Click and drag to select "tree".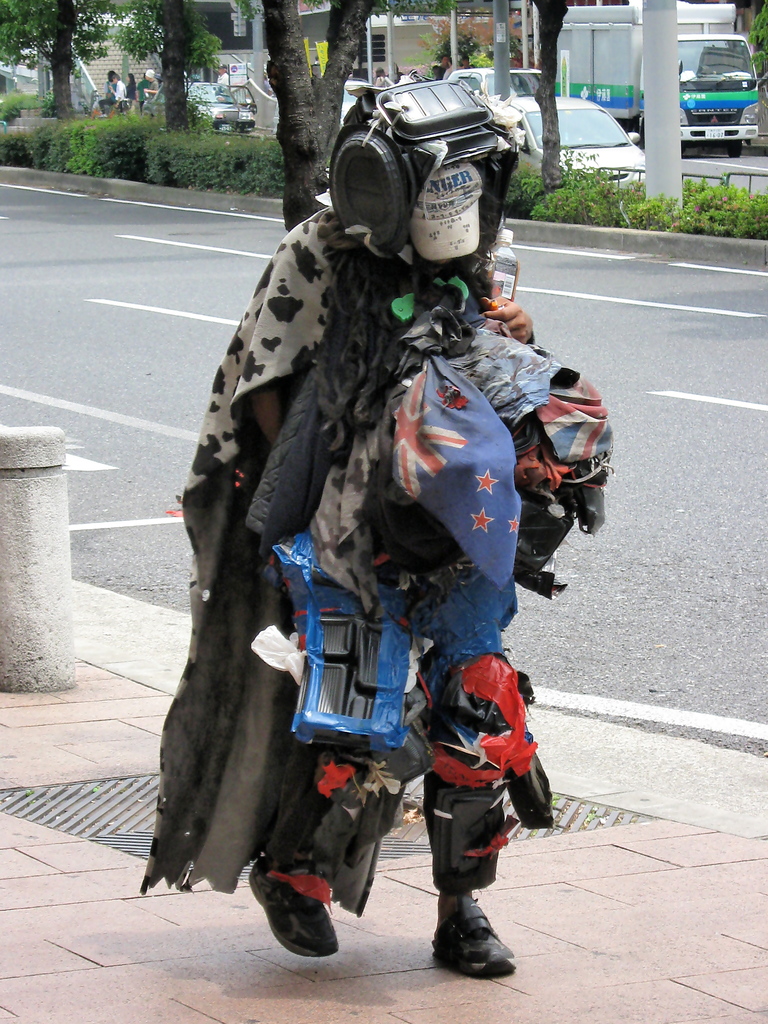
Selection: <box>244,0,465,236</box>.
